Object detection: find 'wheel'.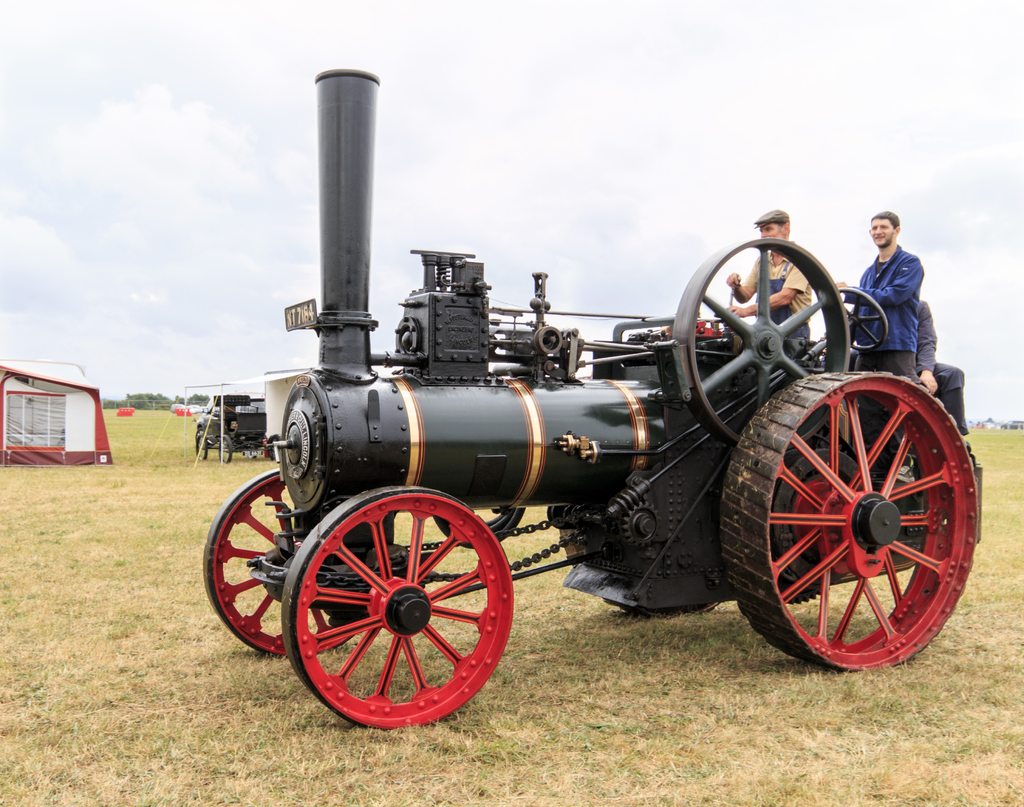
(188,432,209,461).
